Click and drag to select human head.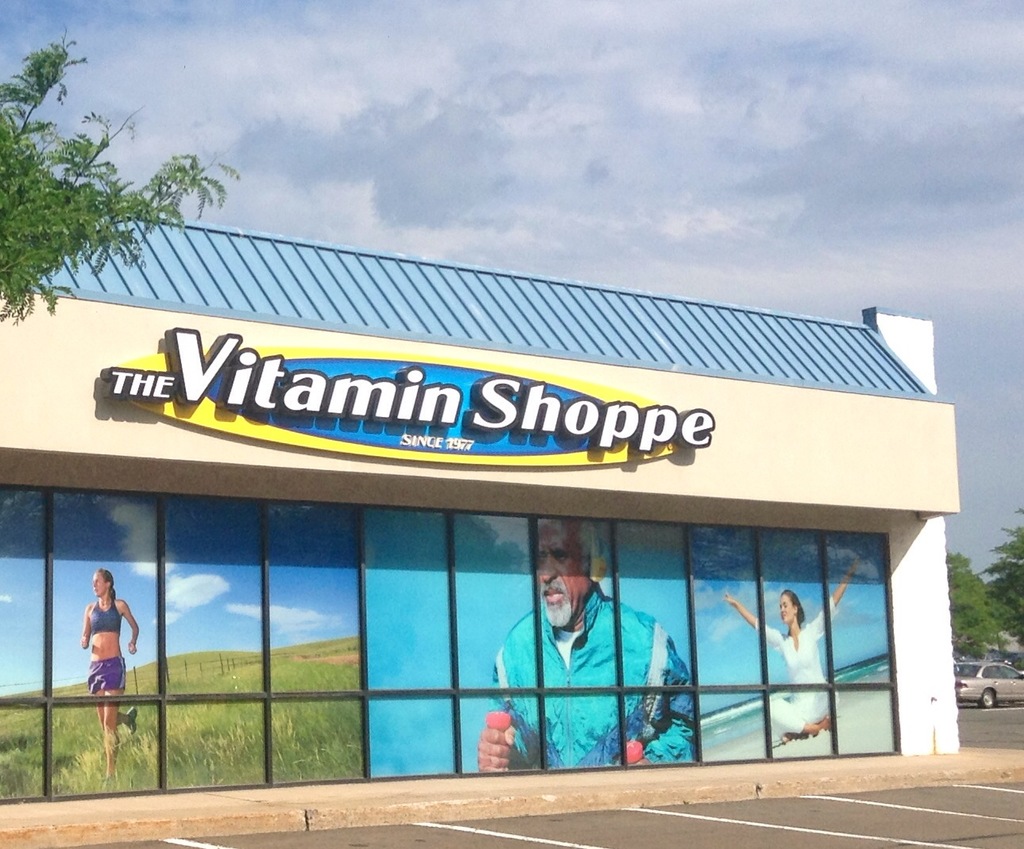
Selection: (779, 589, 807, 625).
